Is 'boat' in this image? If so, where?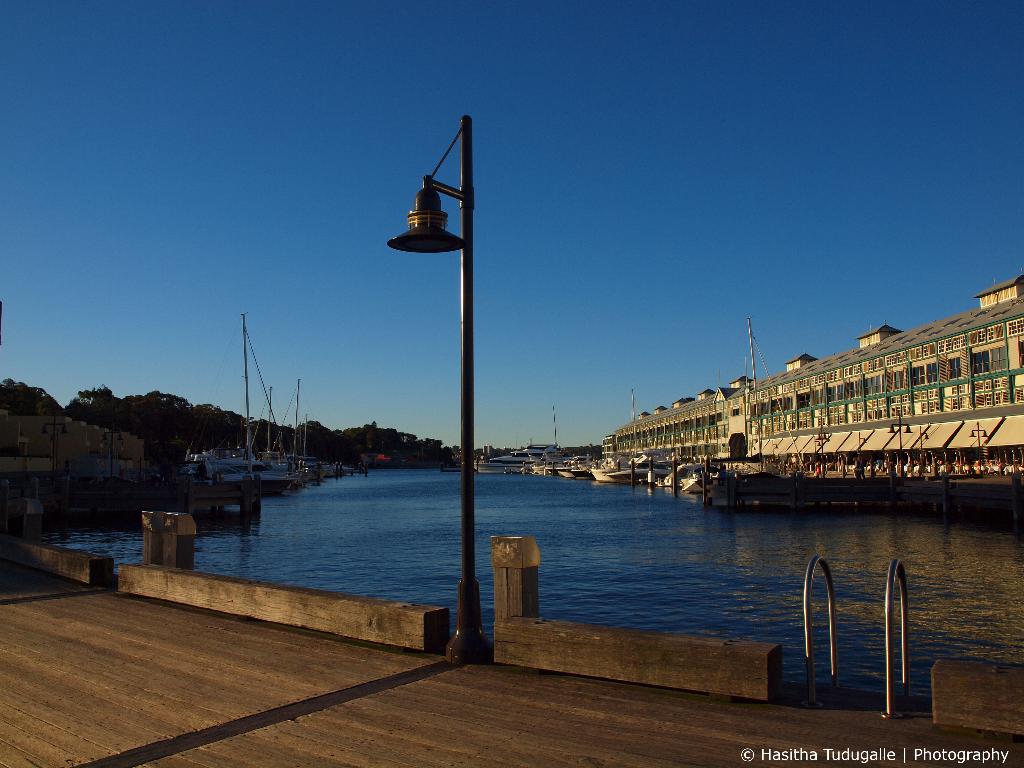
Yes, at 520,403,562,465.
